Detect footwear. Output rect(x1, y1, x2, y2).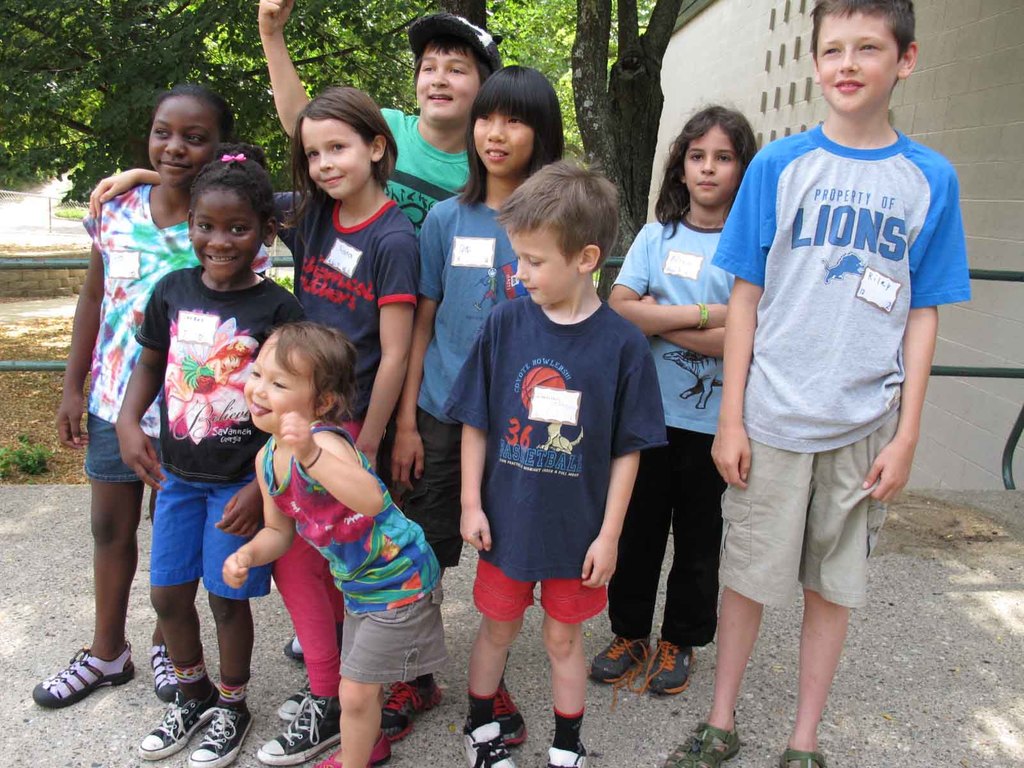
rect(193, 704, 255, 767).
